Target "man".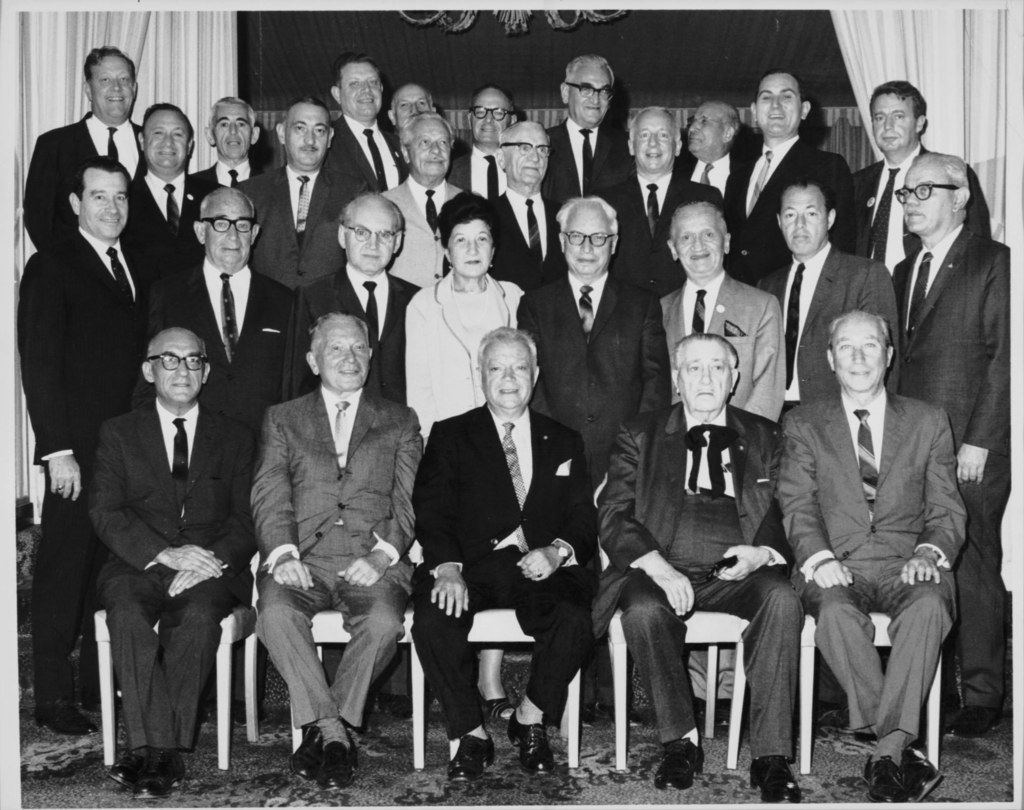
Target region: left=892, top=147, right=1014, bottom=739.
